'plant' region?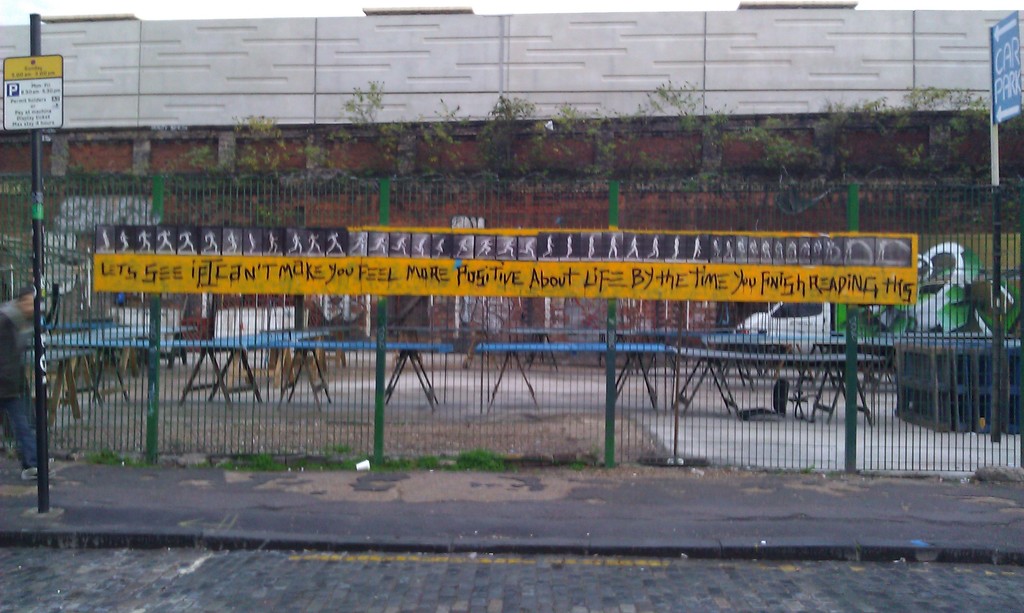
x1=184, y1=111, x2=320, y2=226
